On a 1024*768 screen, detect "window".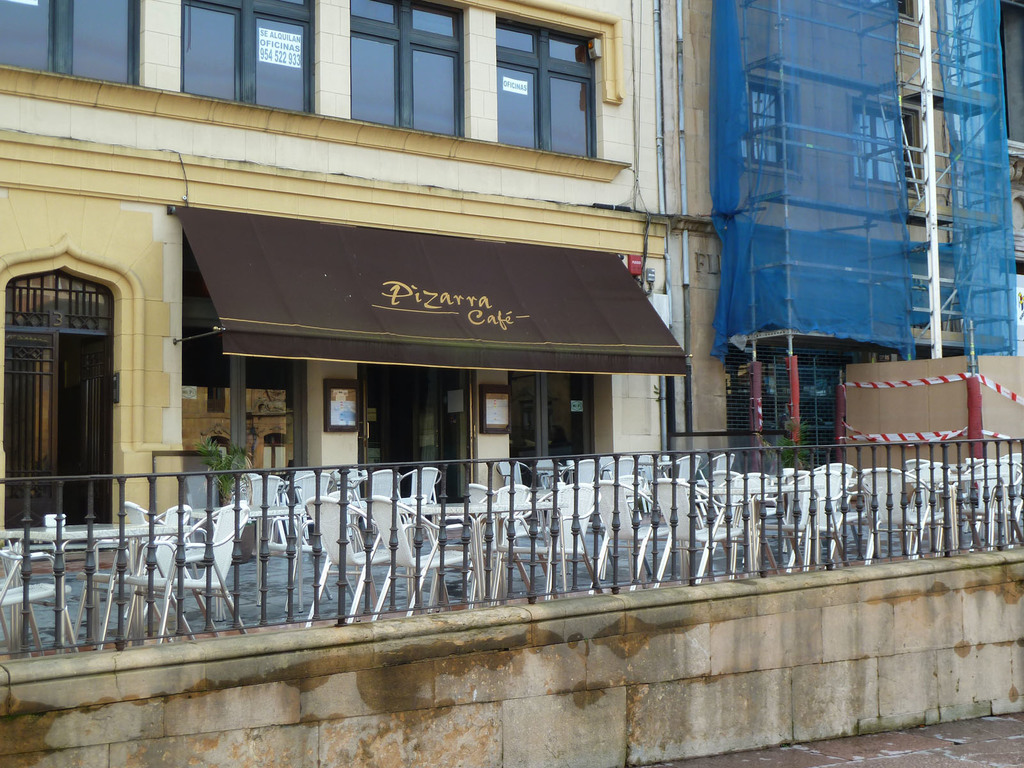
pyautogui.locateOnScreen(0, 0, 147, 86).
